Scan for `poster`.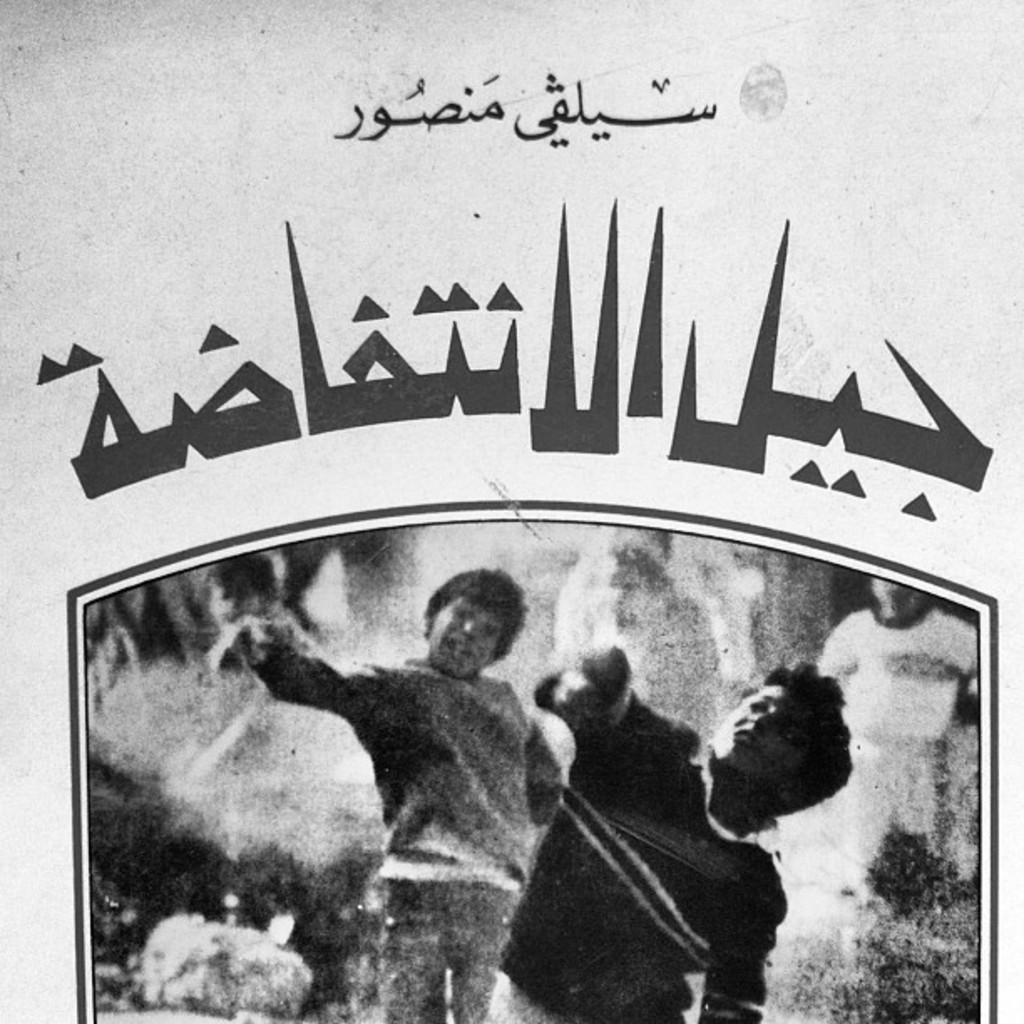
Scan result: locate(0, 3, 1022, 1022).
